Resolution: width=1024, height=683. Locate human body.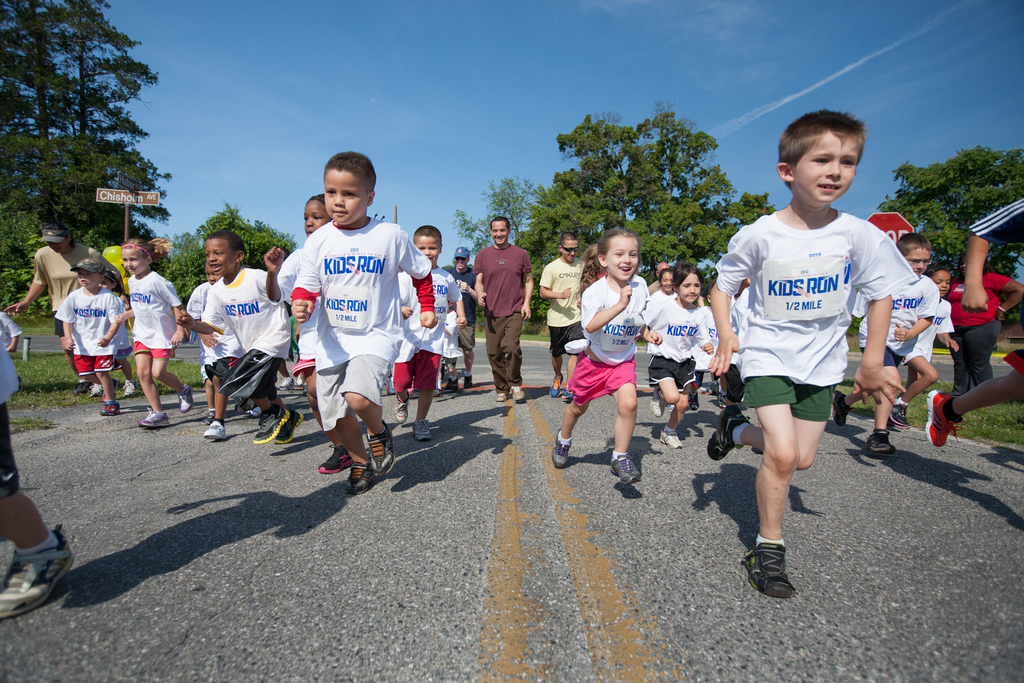
BBox(285, 217, 437, 493).
